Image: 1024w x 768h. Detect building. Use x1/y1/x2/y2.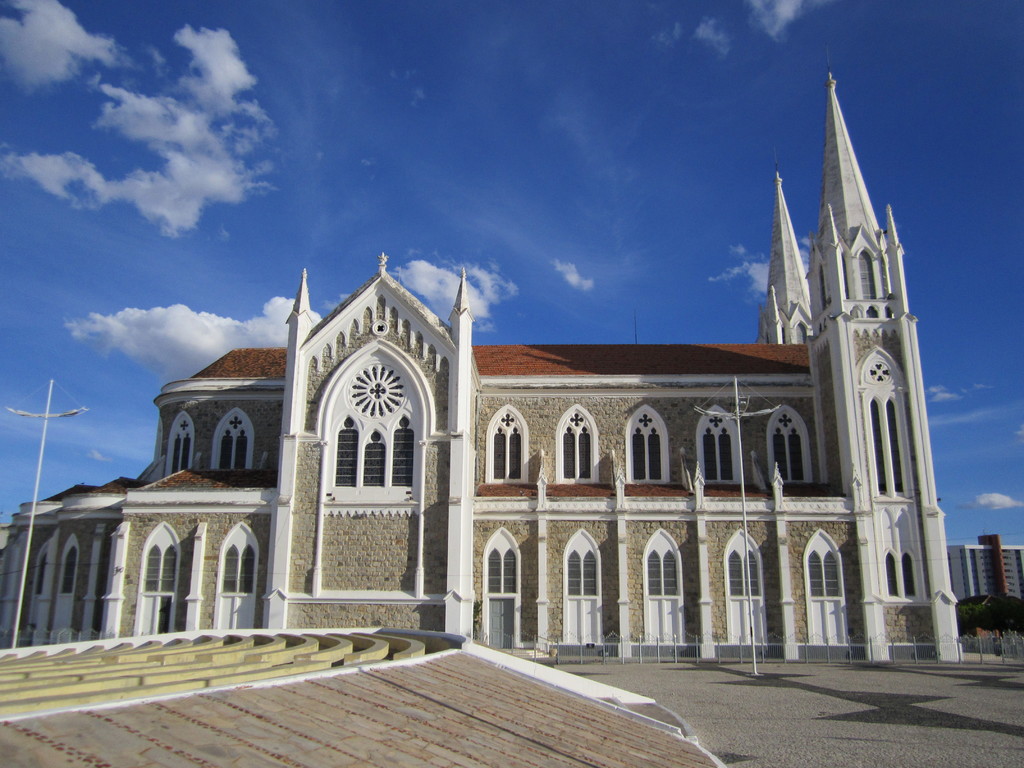
0/65/961/666.
